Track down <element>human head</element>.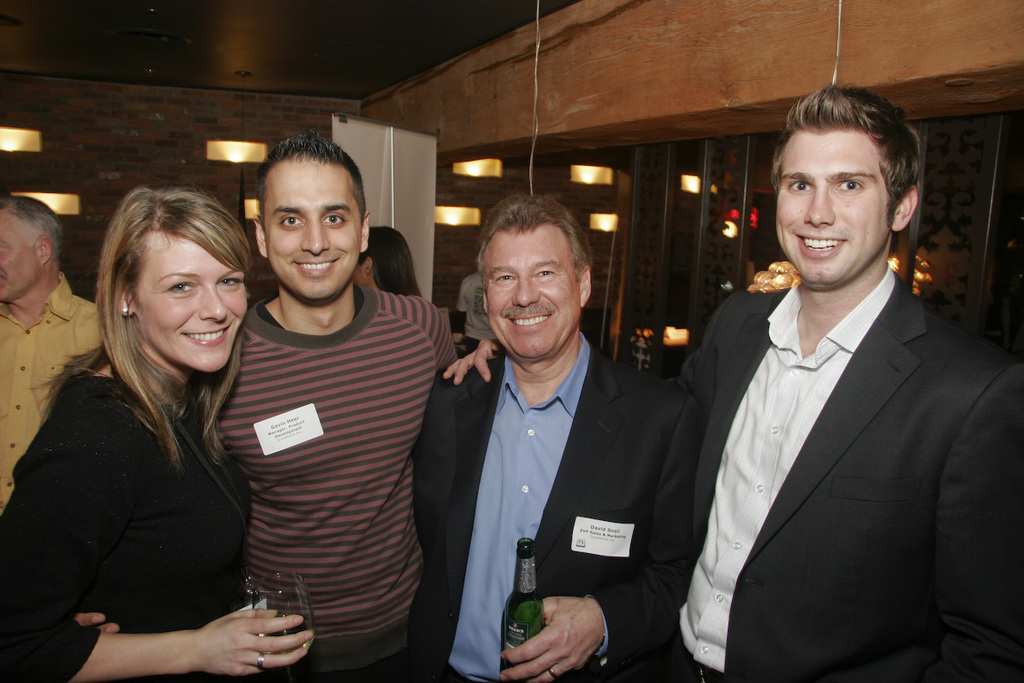
Tracked to left=477, top=193, right=592, bottom=359.
